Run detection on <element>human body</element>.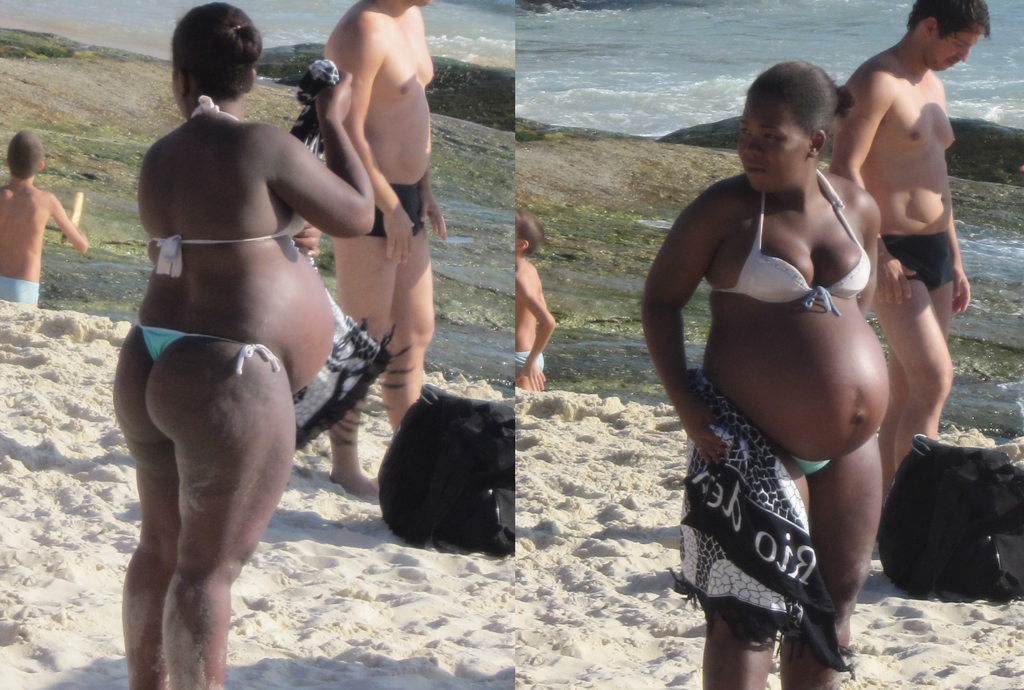
Result: [638,62,884,689].
